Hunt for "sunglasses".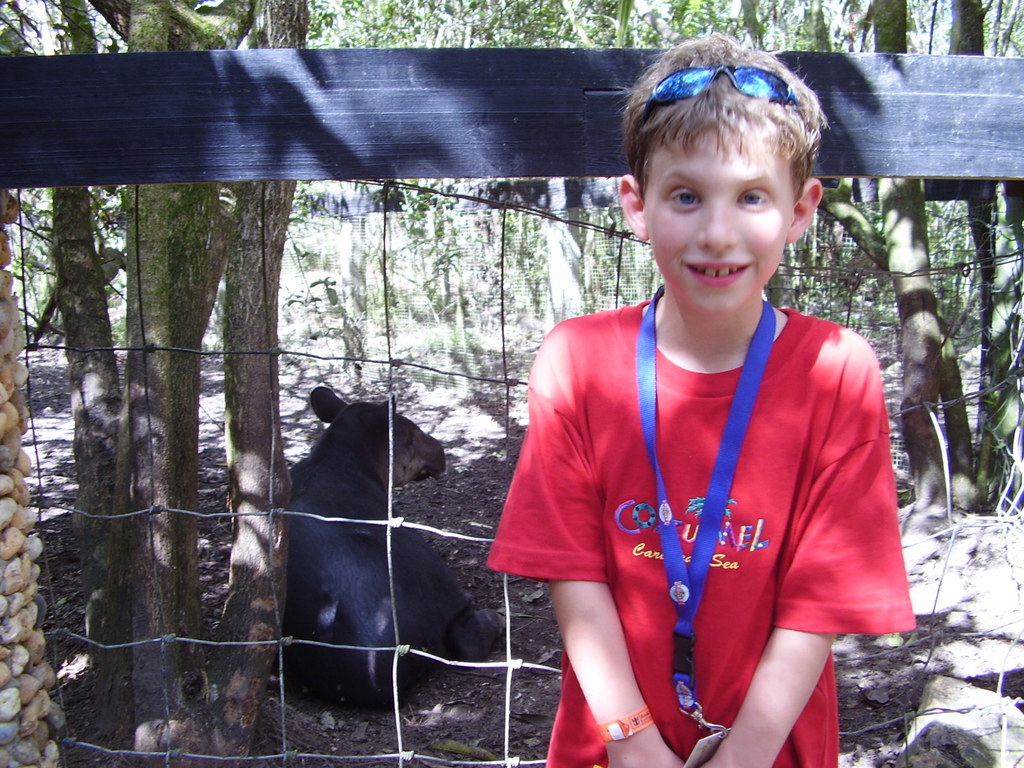
Hunted down at select_region(636, 62, 805, 128).
